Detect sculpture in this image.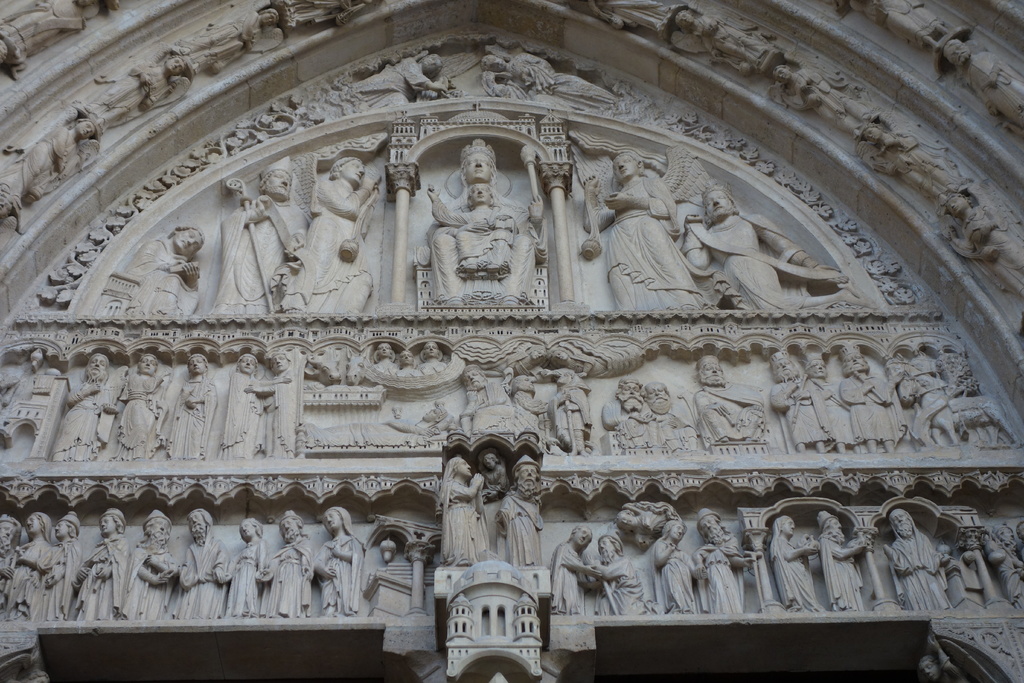
Detection: Rect(307, 504, 365, 620).
